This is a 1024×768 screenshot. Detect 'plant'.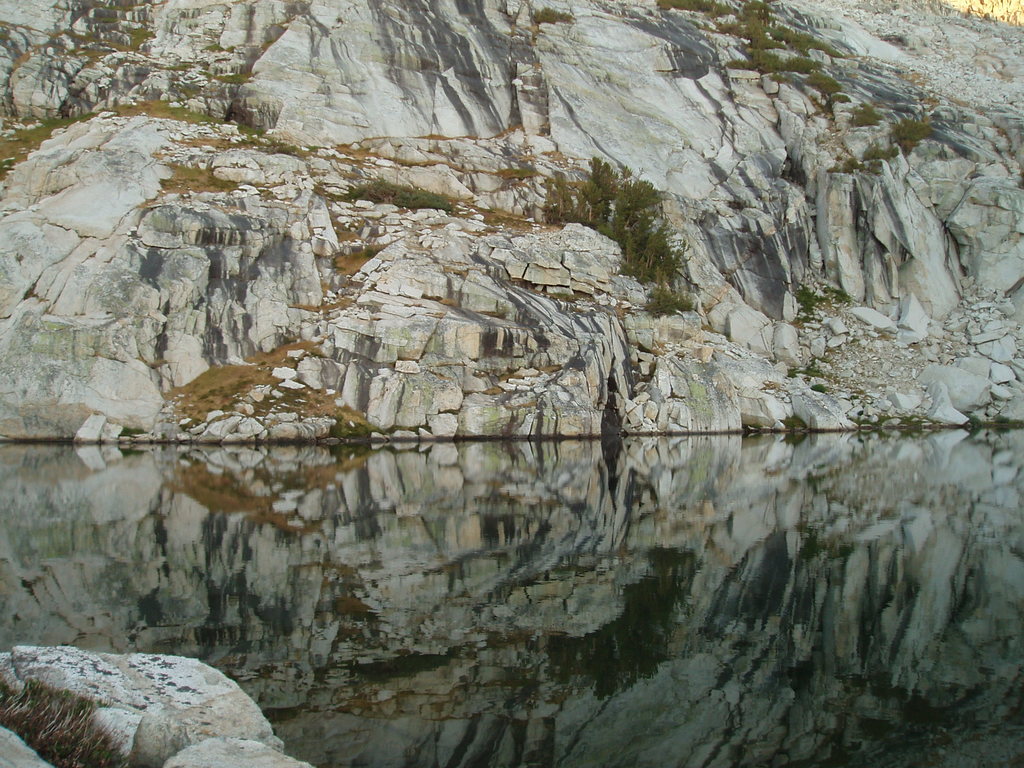
[x1=830, y1=91, x2=850, y2=102].
